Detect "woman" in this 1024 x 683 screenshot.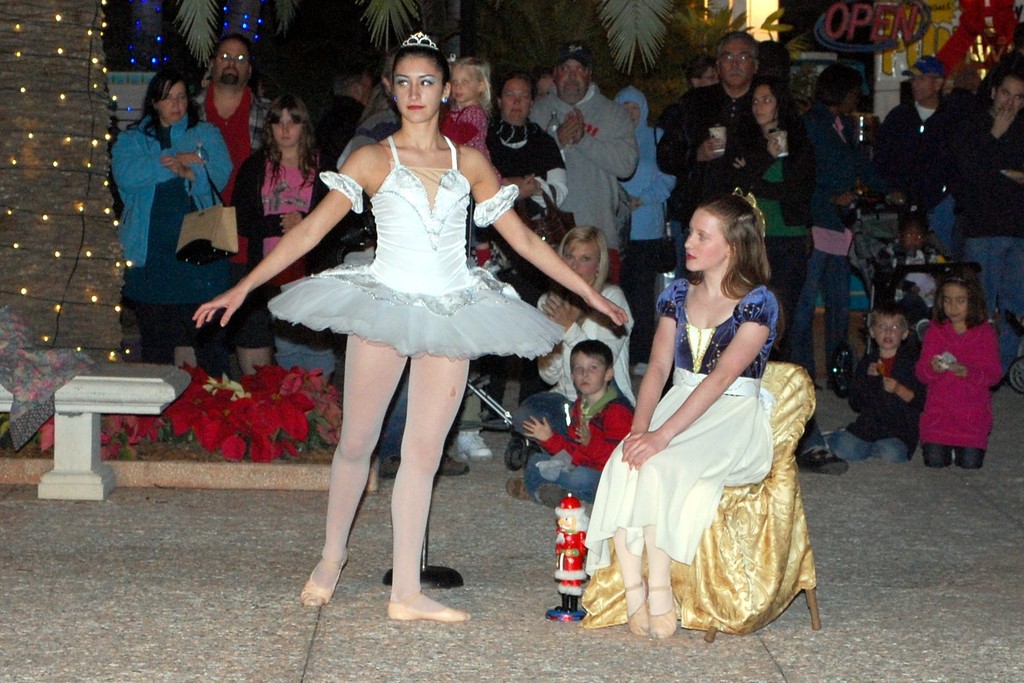
Detection: [488,73,570,414].
